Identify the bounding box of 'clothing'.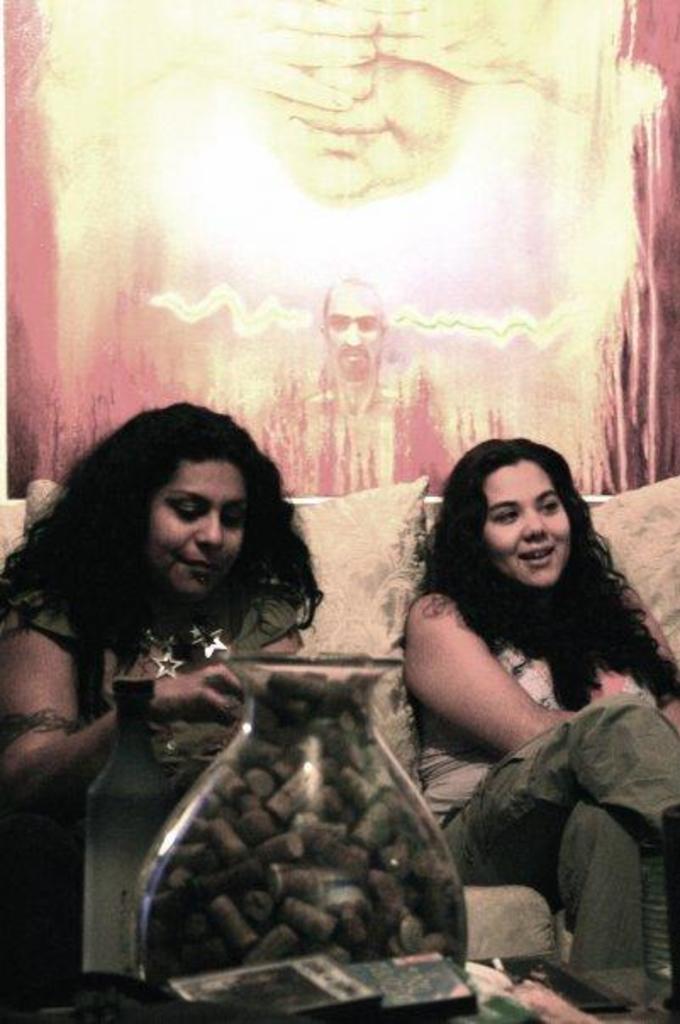
box(422, 646, 677, 999).
